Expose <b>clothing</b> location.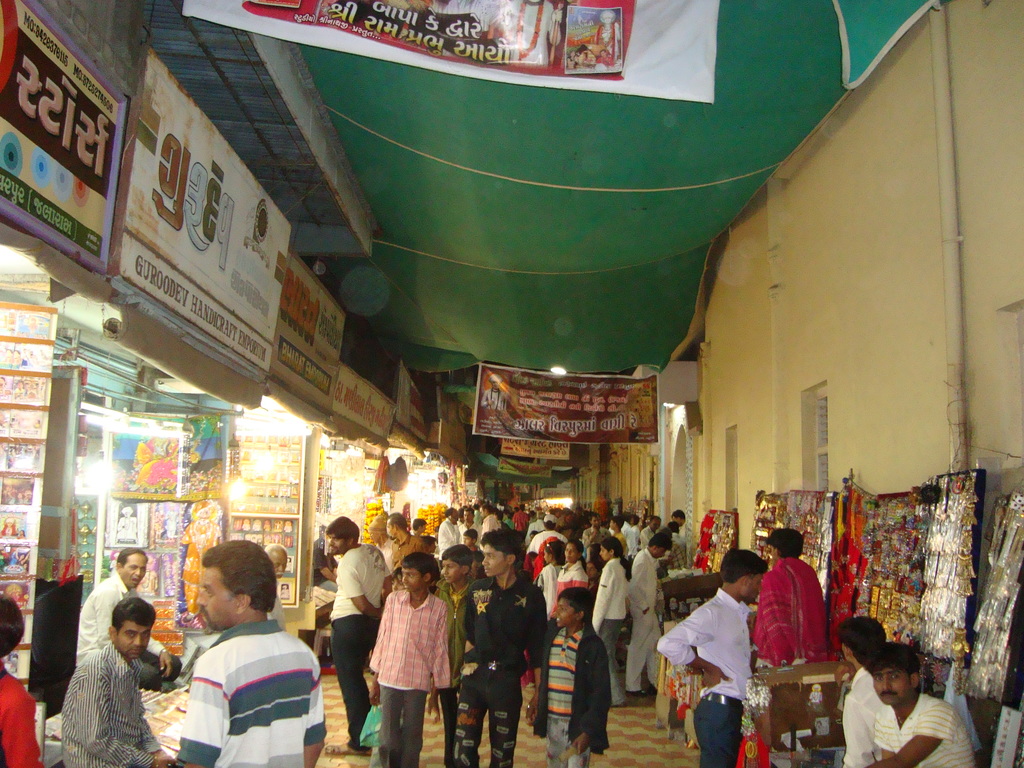
Exposed at bbox=[694, 687, 749, 767].
